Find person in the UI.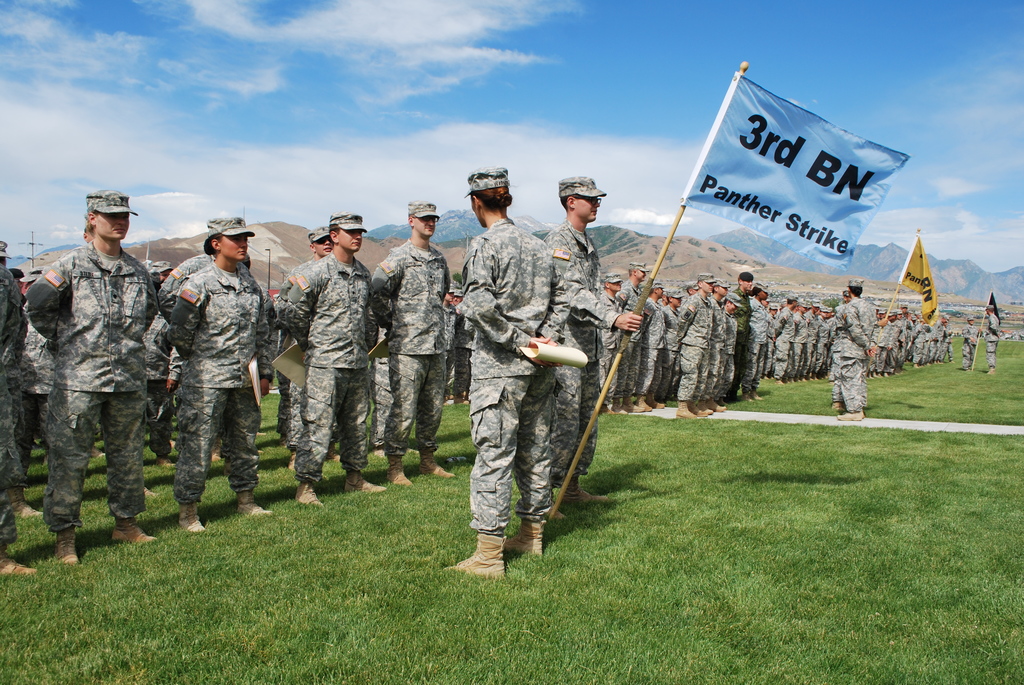
UI element at bbox=(28, 173, 156, 582).
